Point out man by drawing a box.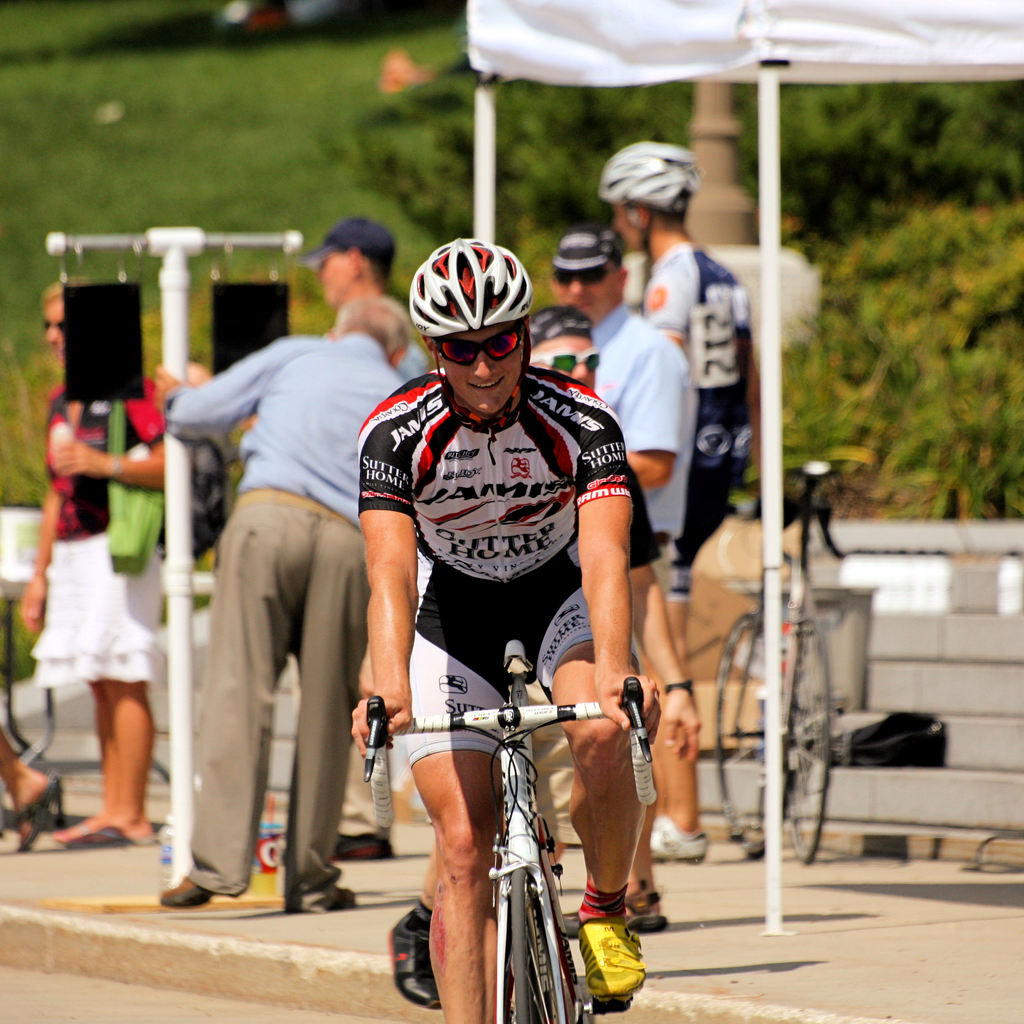
[578,137,756,662].
